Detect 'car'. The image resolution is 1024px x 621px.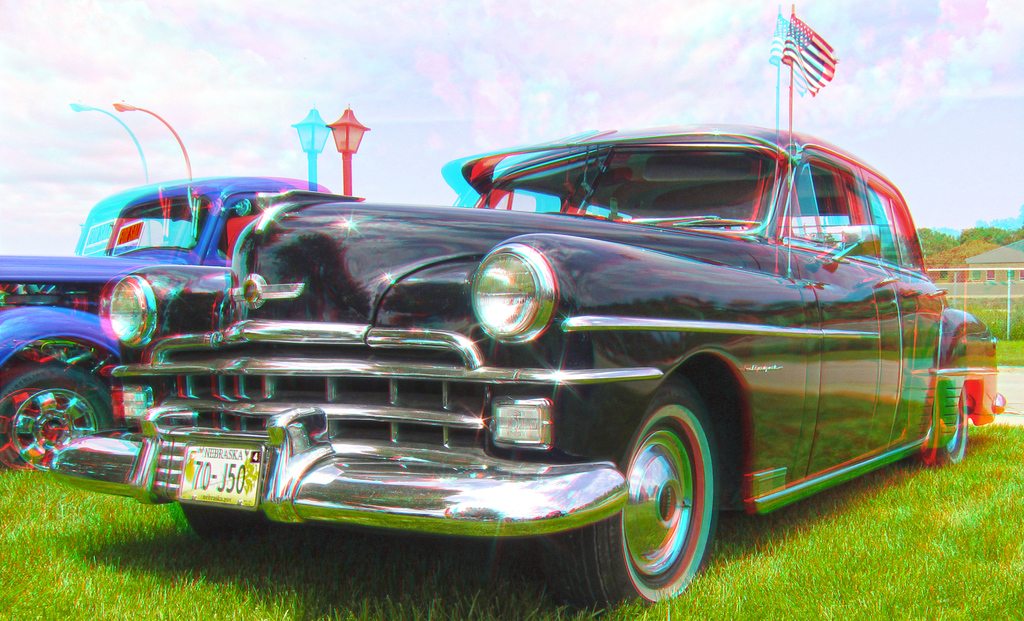
box(0, 177, 333, 466).
